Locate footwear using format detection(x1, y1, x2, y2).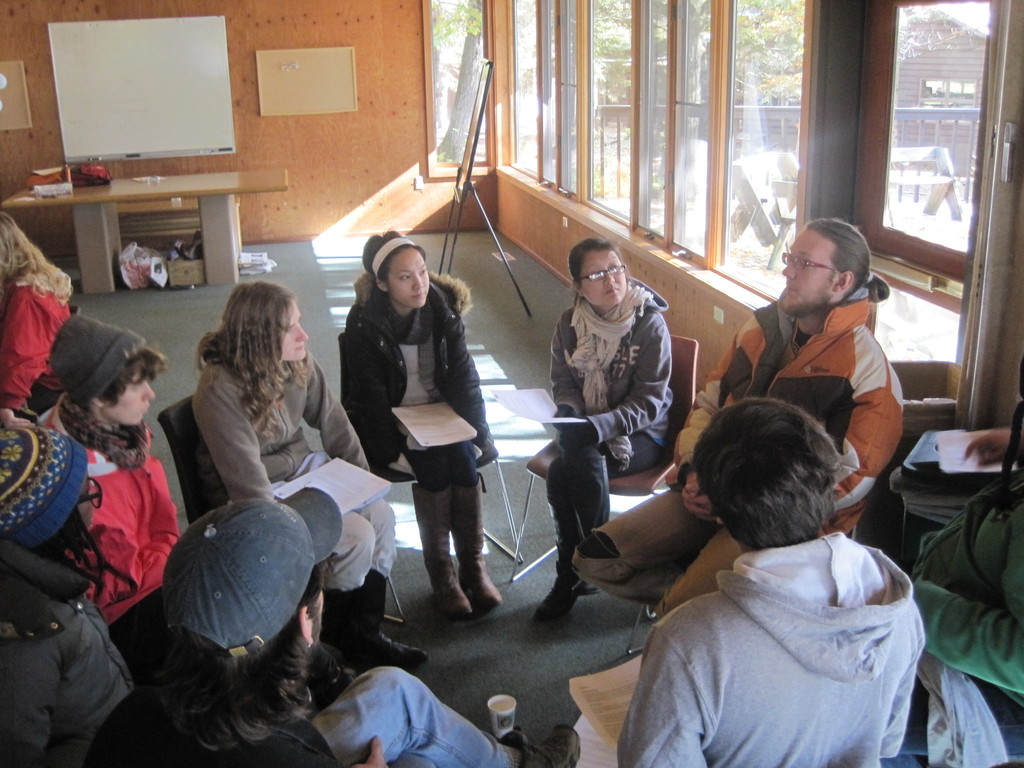
detection(318, 563, 429, 669).
